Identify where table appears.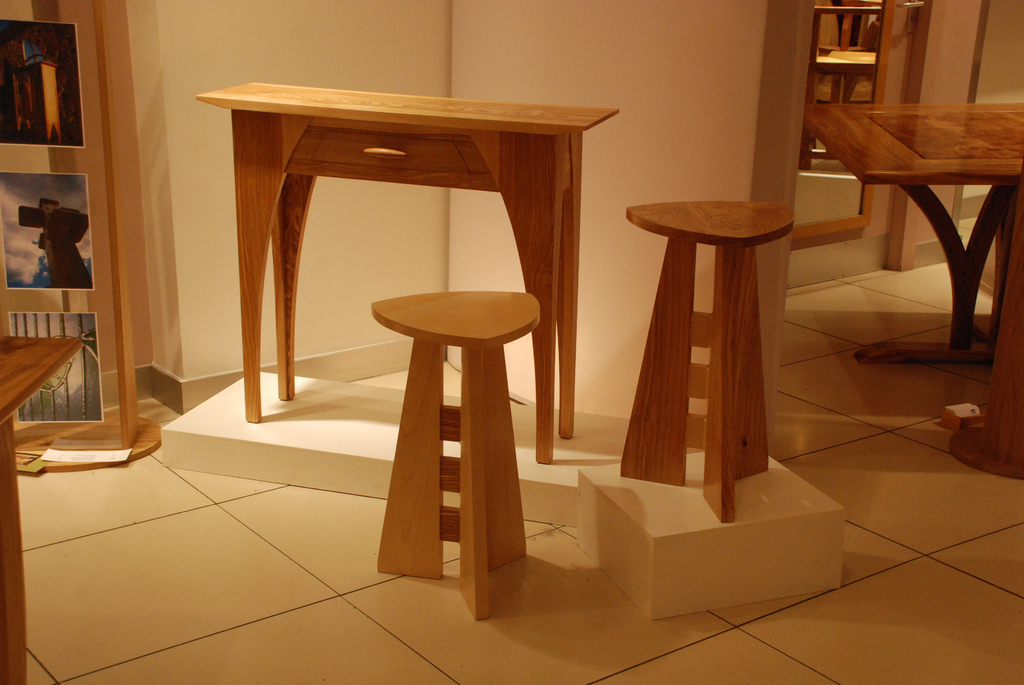
Appears at [207,89,591,505].
